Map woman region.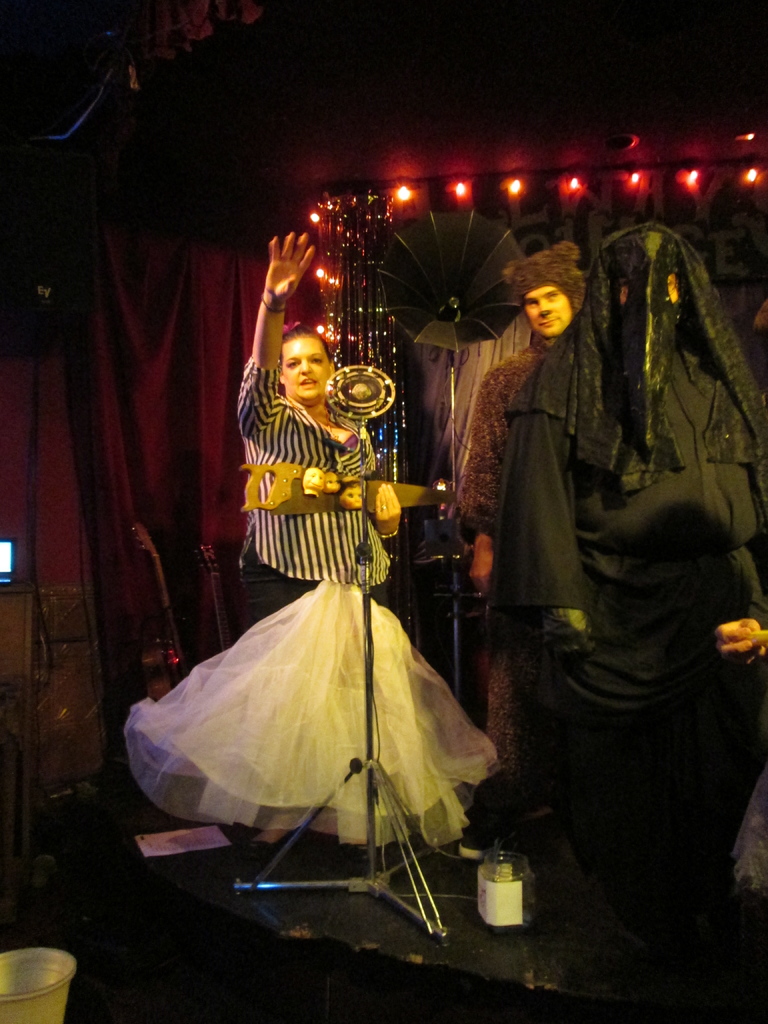
Mapped to 151, 292, 541, 931.
